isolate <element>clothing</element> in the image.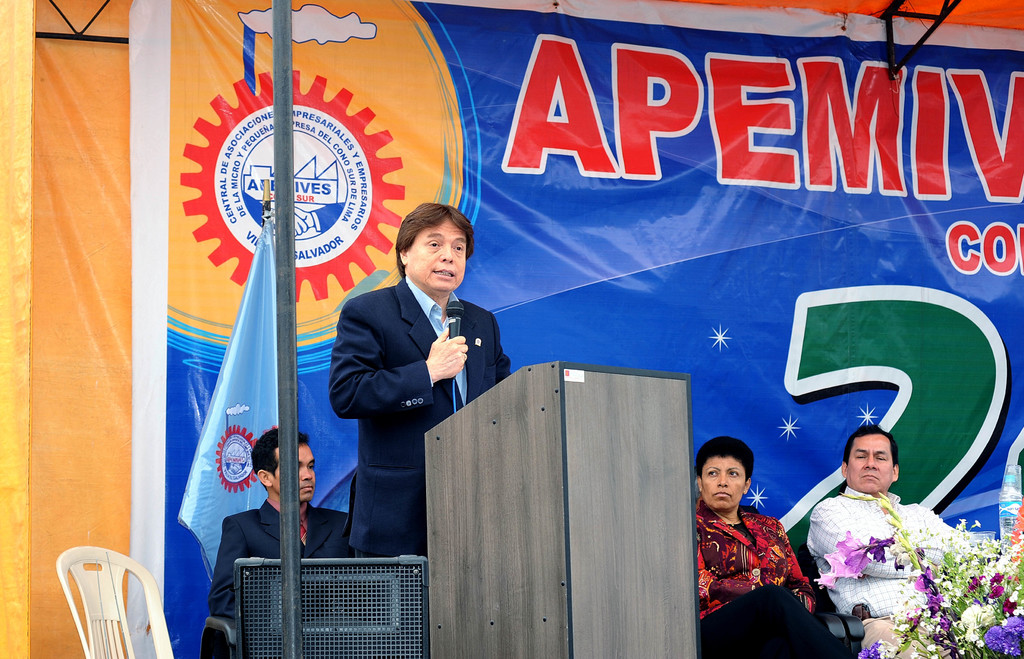
Isolated region: rect(808, 485, 963, 658).
